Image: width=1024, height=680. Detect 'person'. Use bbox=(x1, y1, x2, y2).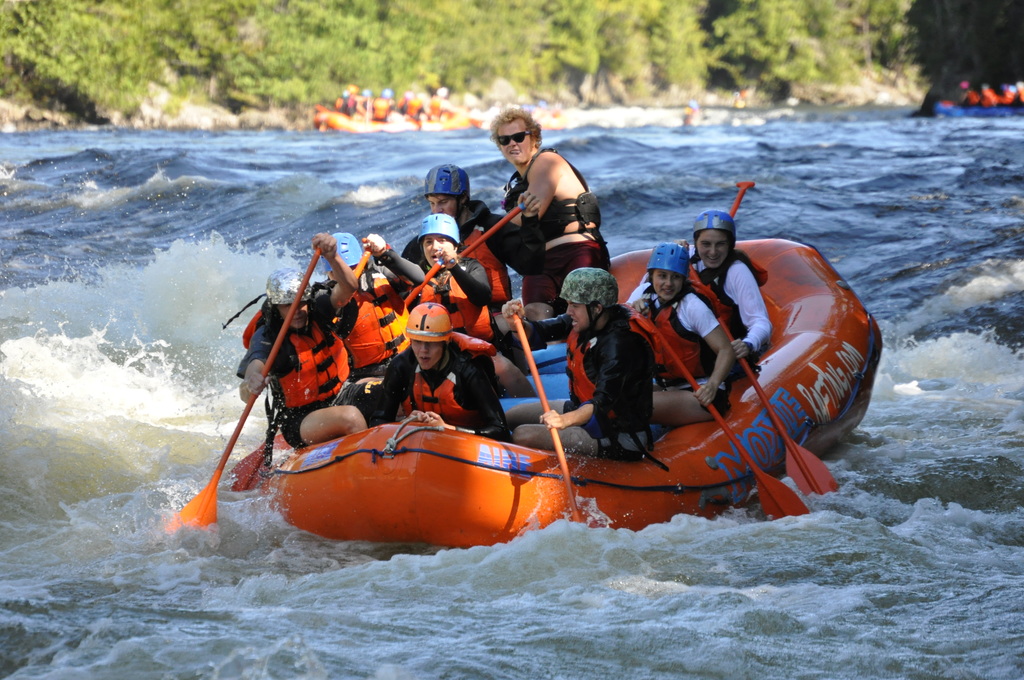
bbox=(341, 229, 431, 397).
